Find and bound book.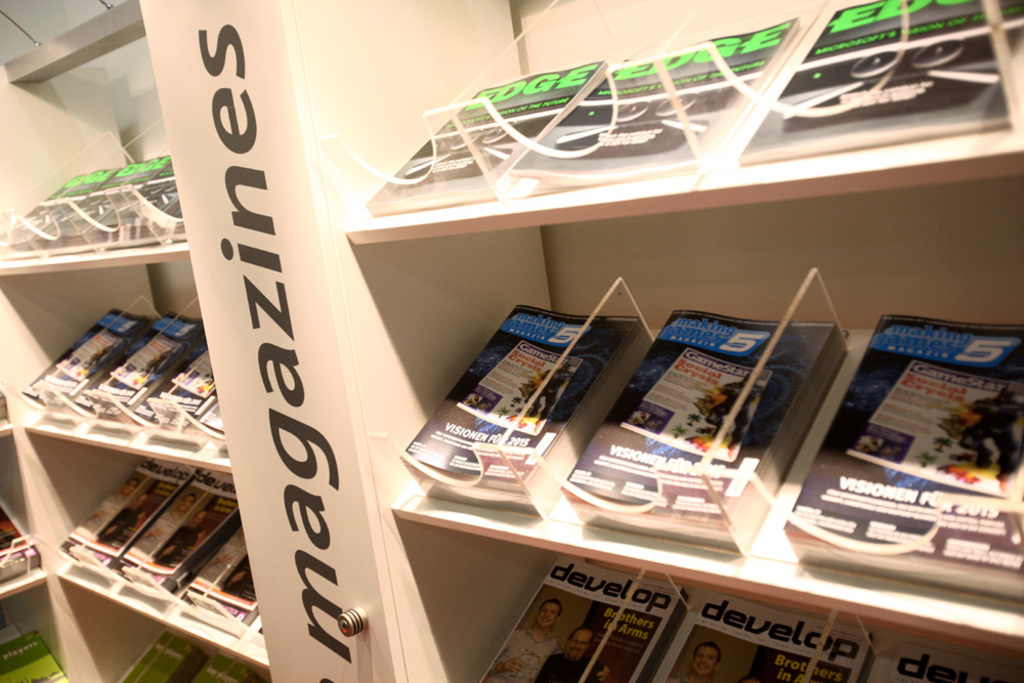
Bound: 371/56/604/211.
